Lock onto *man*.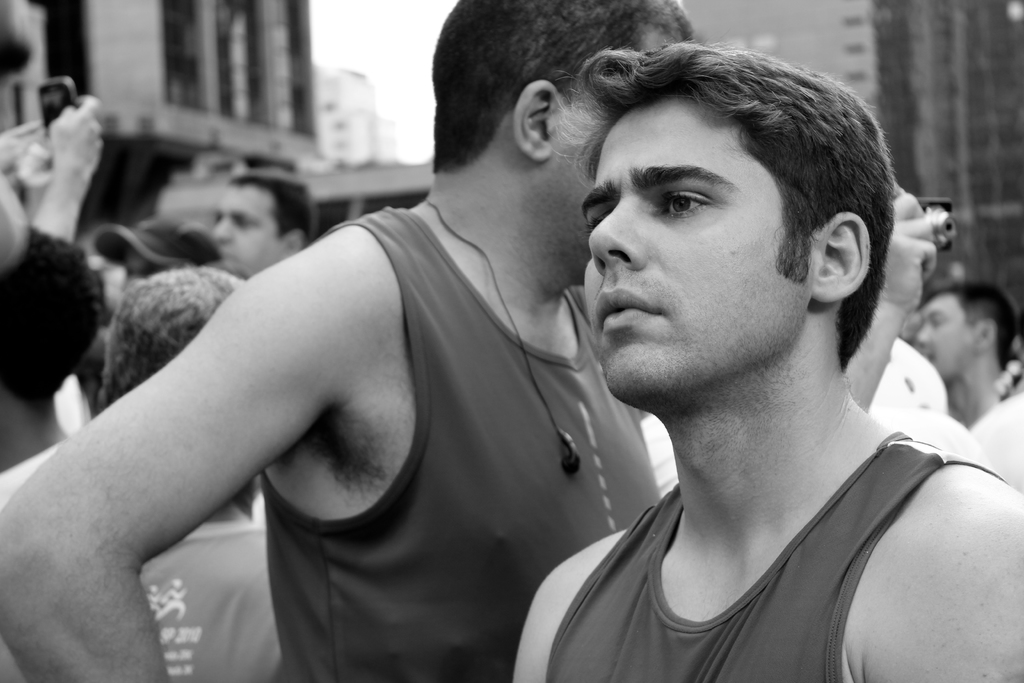
Locked: [x1=0, y1=0, x2=703, y2=682].
